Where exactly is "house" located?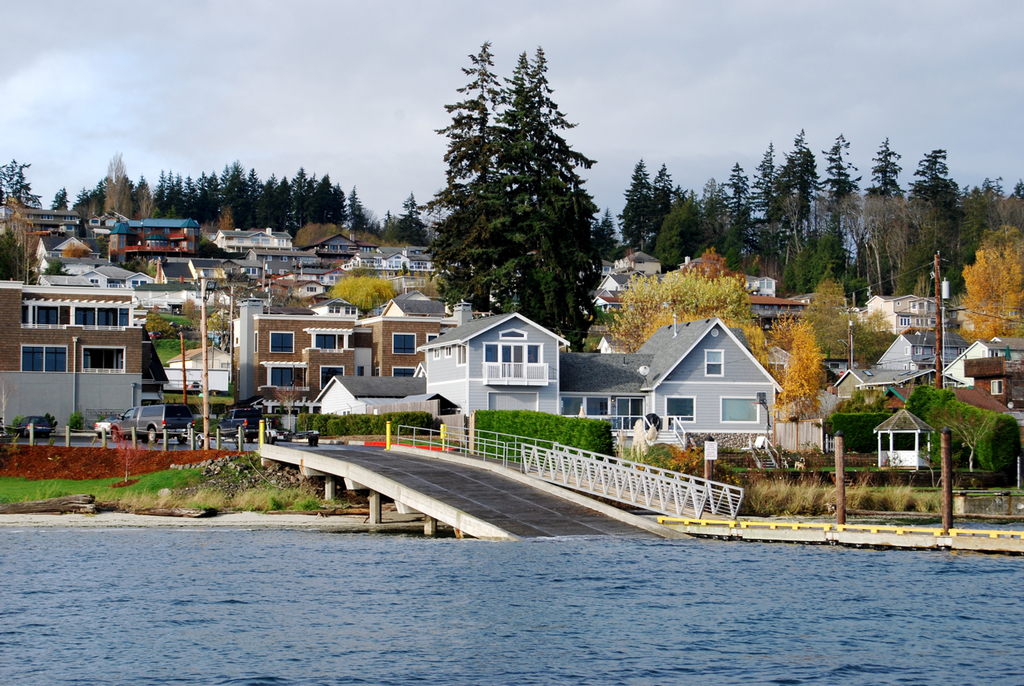
Its bounding box is 865:364:967:407.
